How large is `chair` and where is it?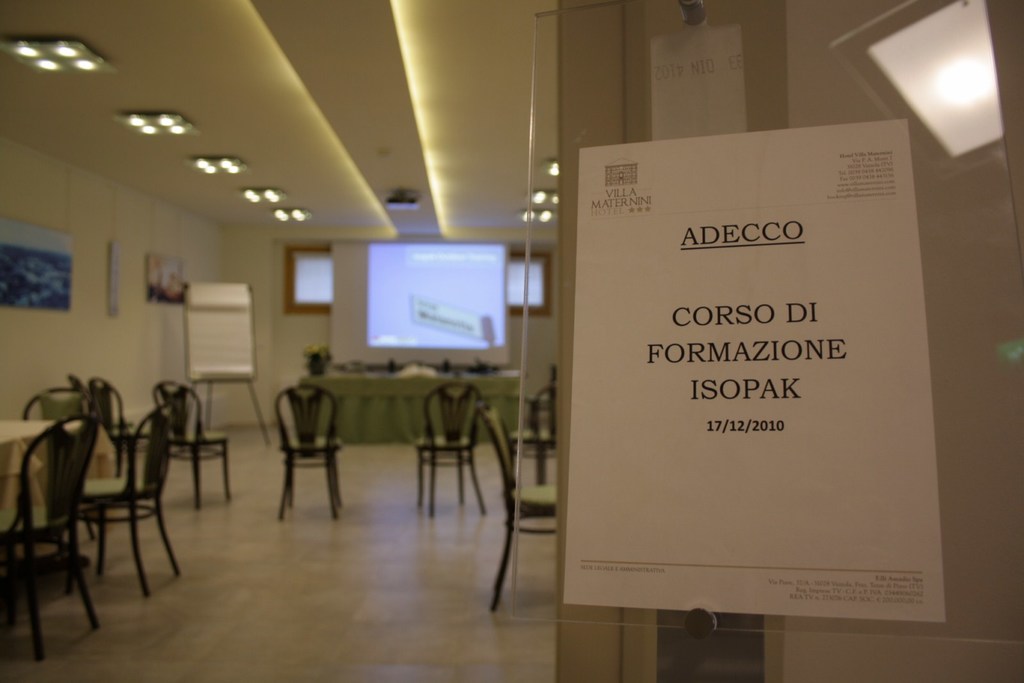
Bounding box: rect(19, 384, 99, 551).
